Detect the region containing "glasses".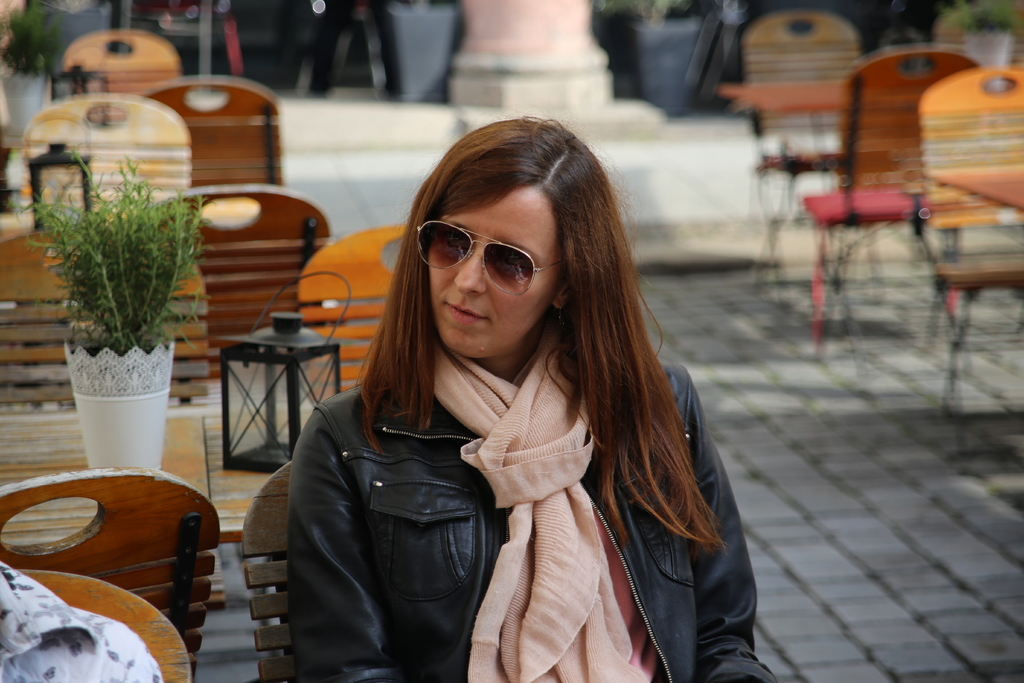
box=[419, 212, 552, 298].
